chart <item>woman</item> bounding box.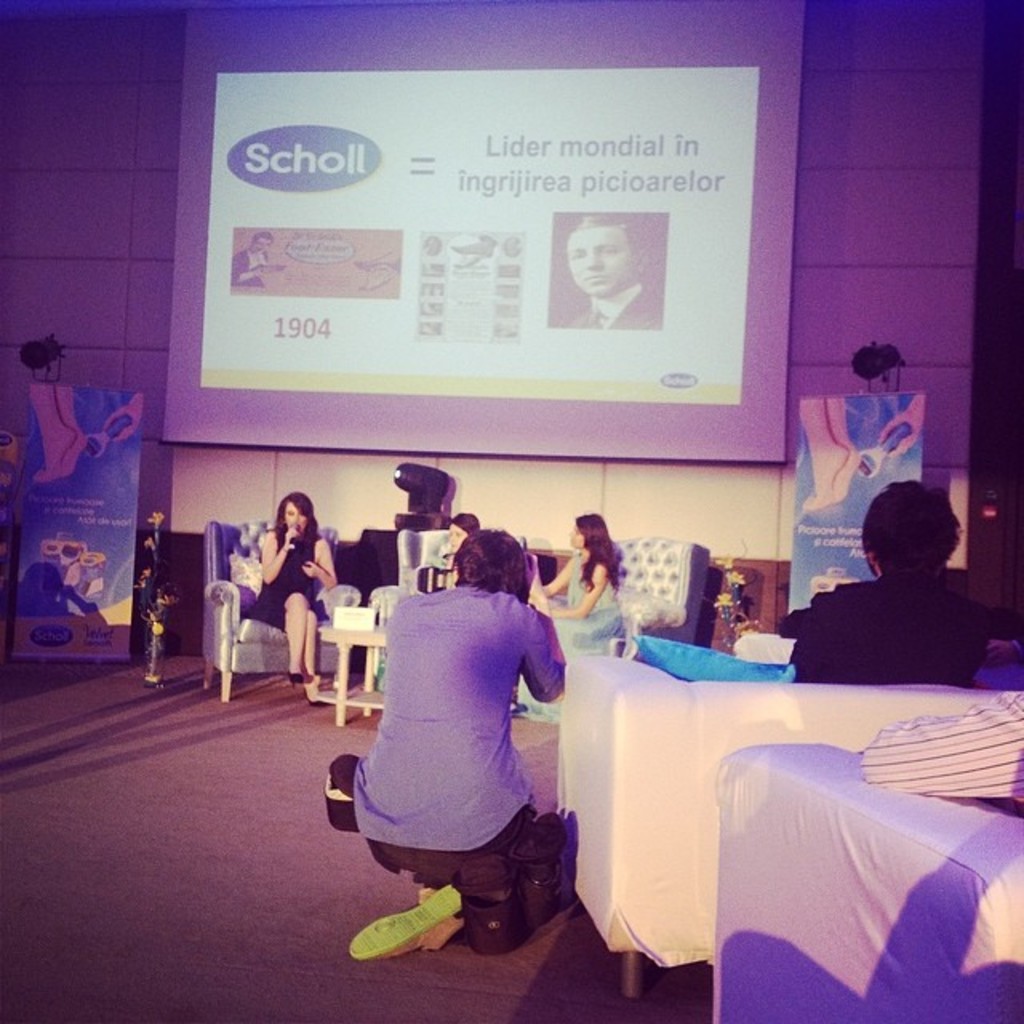
Charted: (248,490,339,704).
